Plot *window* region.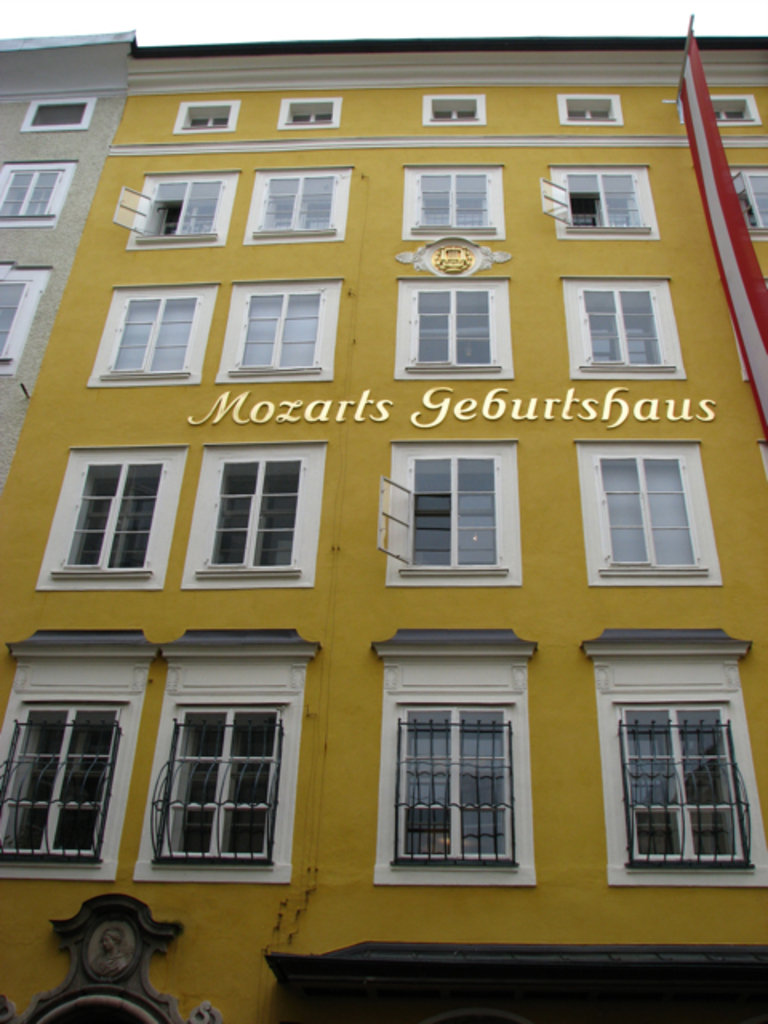
Plotted at (left=246, top=168, right=352, bottom=251).
